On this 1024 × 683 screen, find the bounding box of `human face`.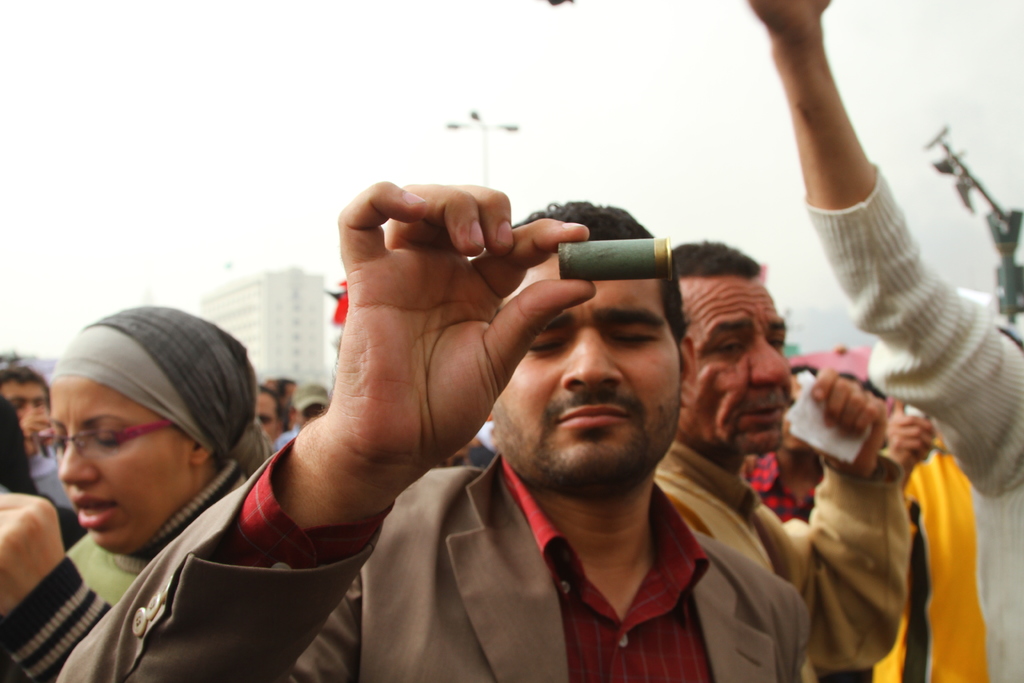
Bounding box: <box>57,374,188,545</box>.
